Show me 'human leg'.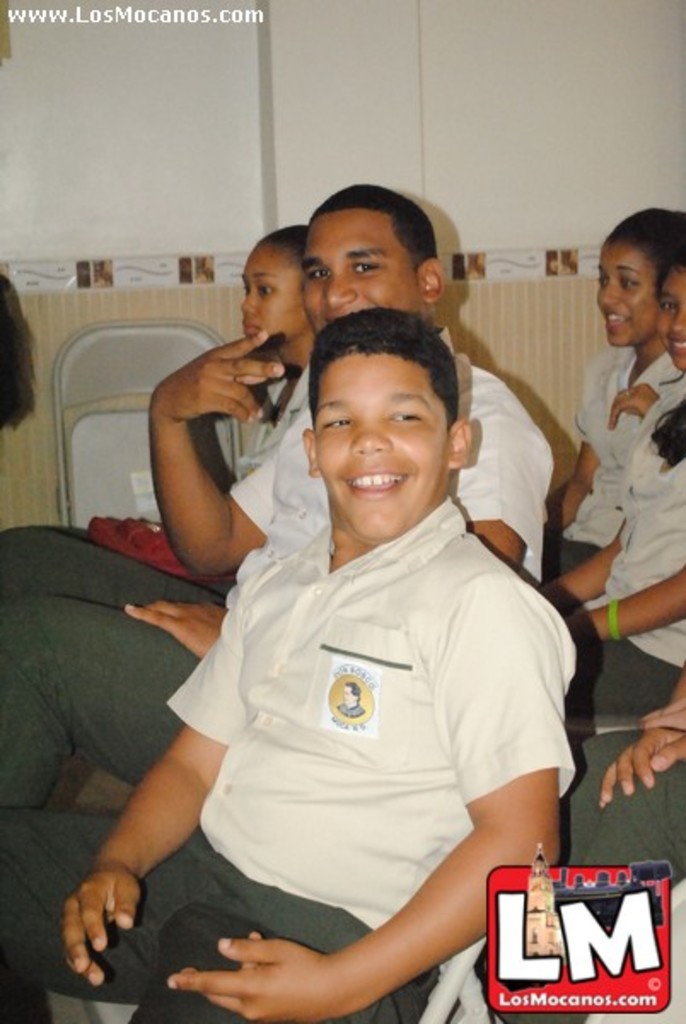
'human leg' is here: <region>0, 606, 198, 814</region>.
